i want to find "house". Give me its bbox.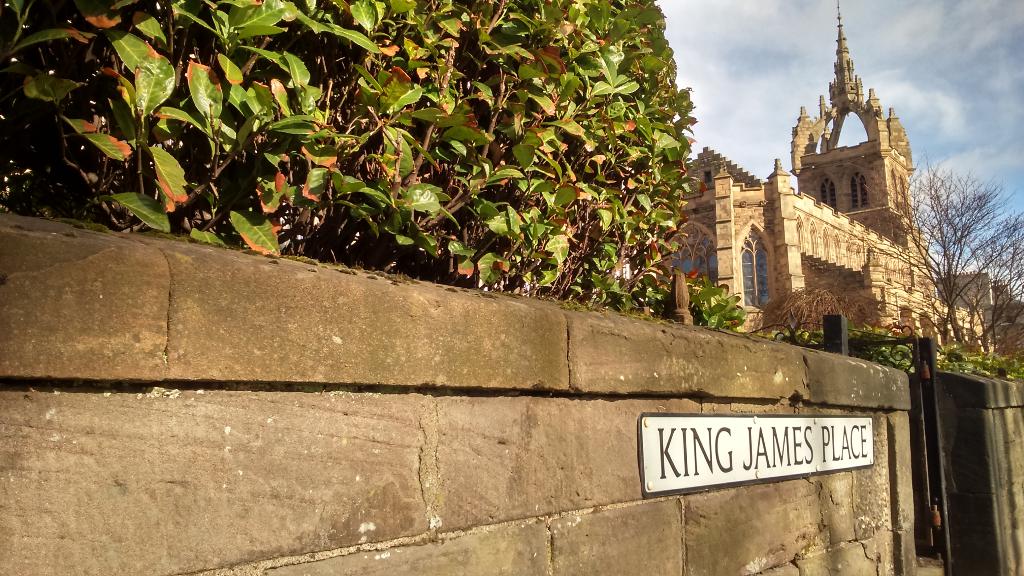
box(601, 0, 1023, 387).
